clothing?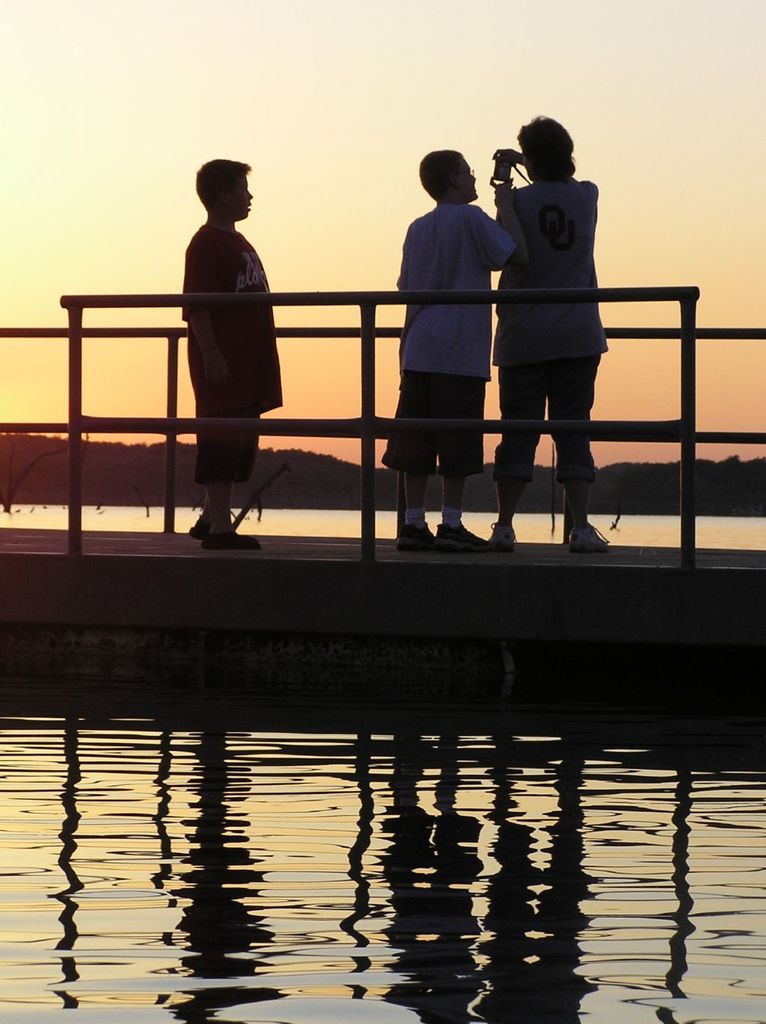
rect(488, 167, 607, 476)
